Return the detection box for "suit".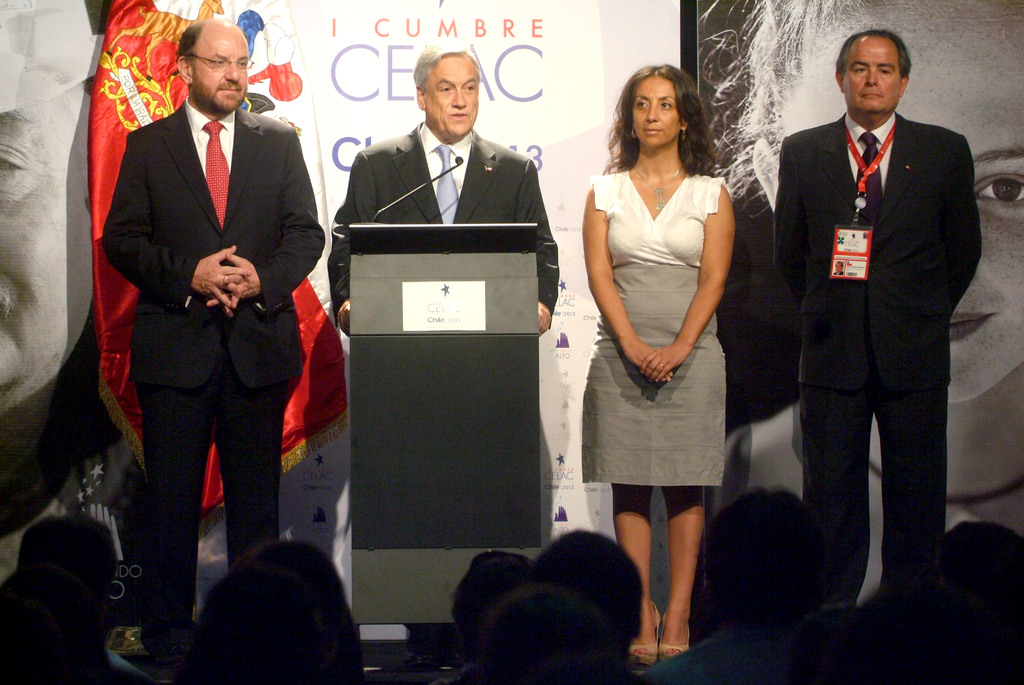
bbox=(323, 118, 562, 315).
